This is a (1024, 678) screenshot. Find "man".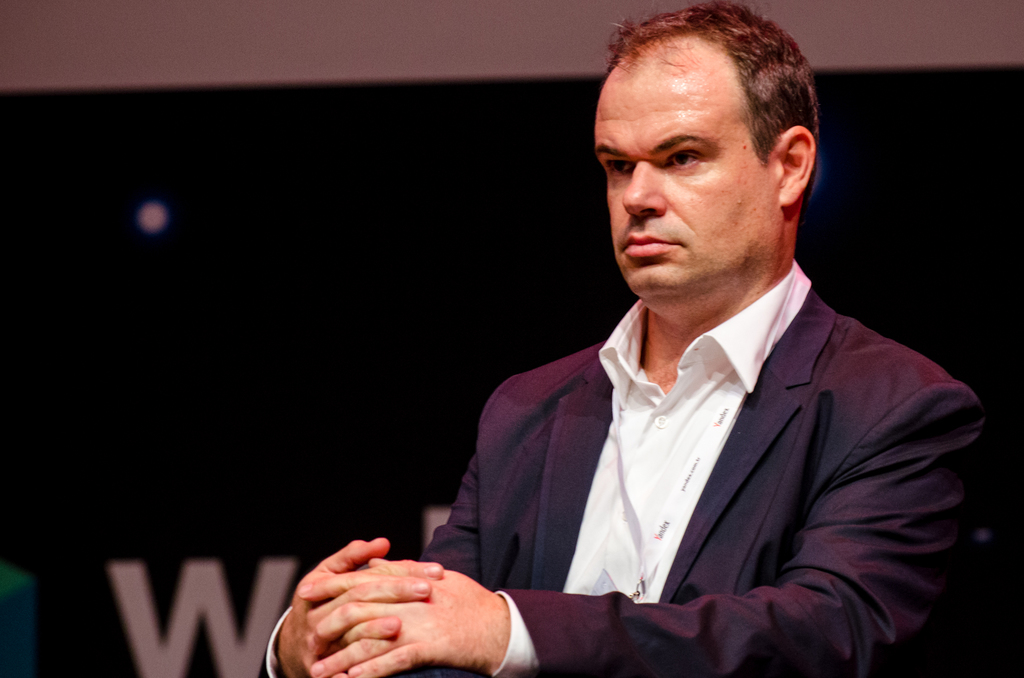
Bounding box: BBox(381, 26, 986, 674).
